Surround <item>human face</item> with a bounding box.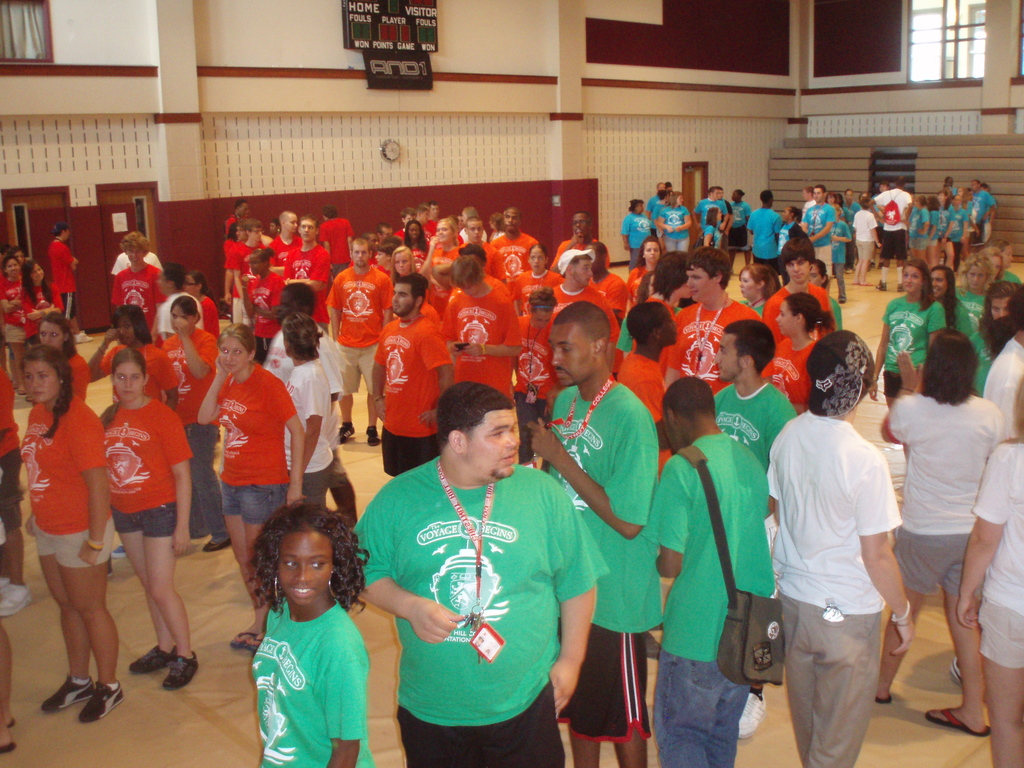
[966, 260, 991, 292].
